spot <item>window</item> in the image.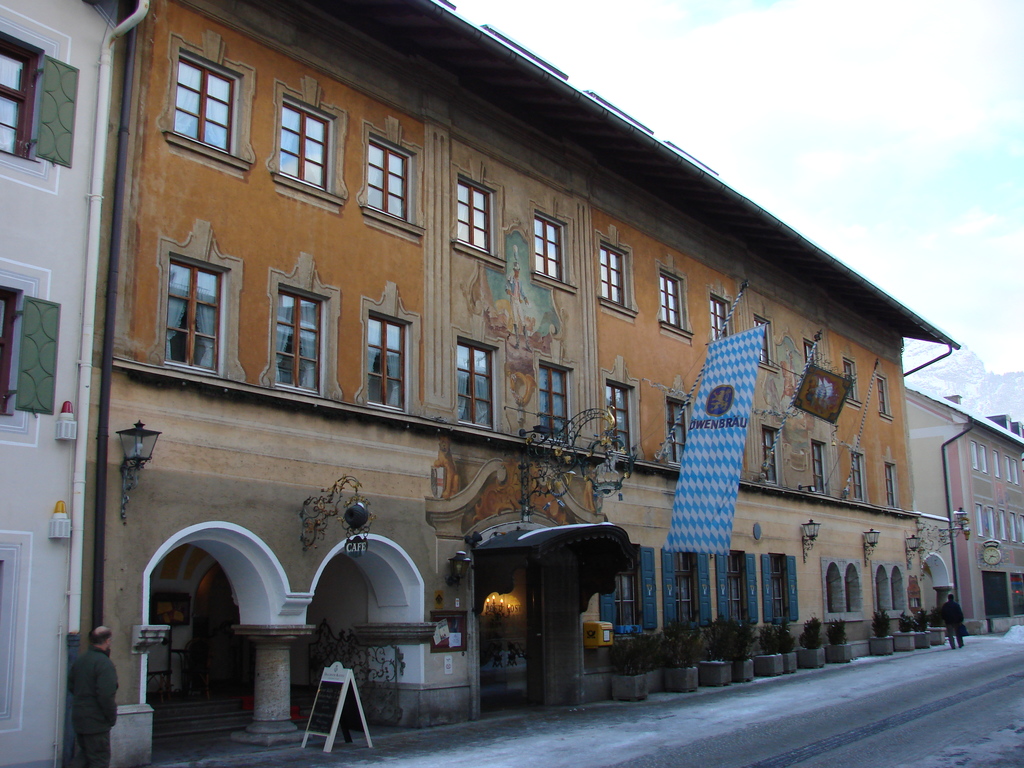
<item>window</item> found at bbox=[262, 92, 350, 218].
